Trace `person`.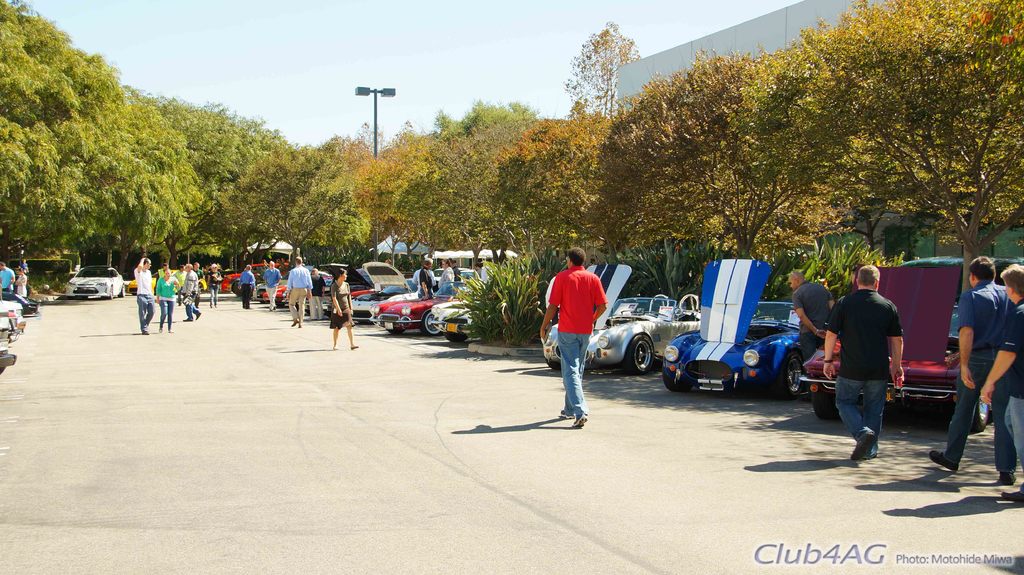
Traced to [815,266,909,462].
